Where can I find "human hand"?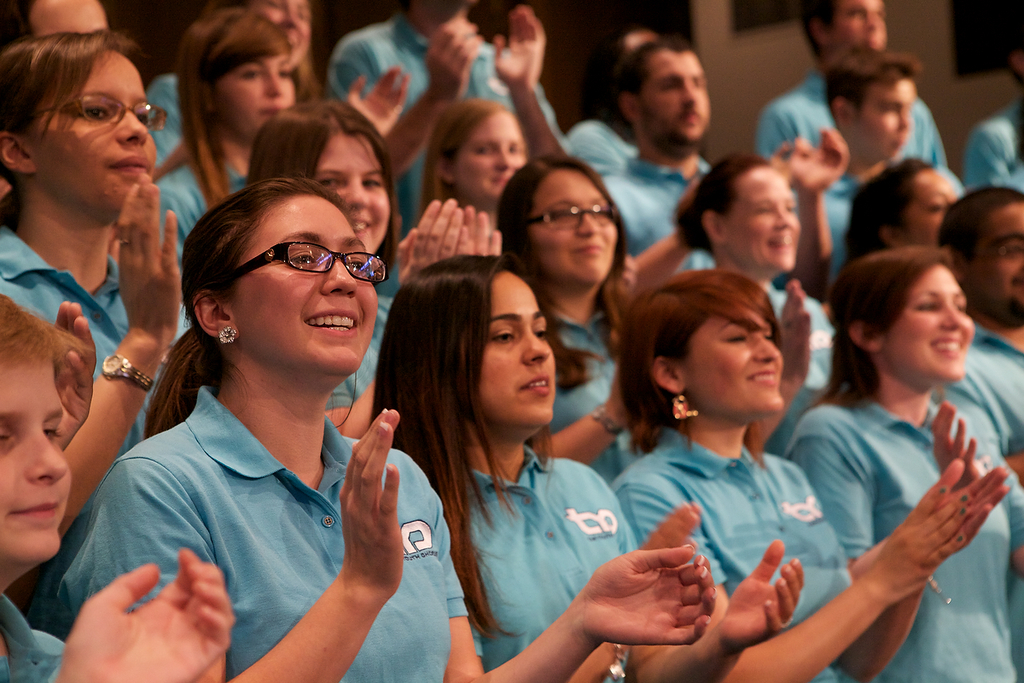
You can find it at [724, 539, 803, 646].
